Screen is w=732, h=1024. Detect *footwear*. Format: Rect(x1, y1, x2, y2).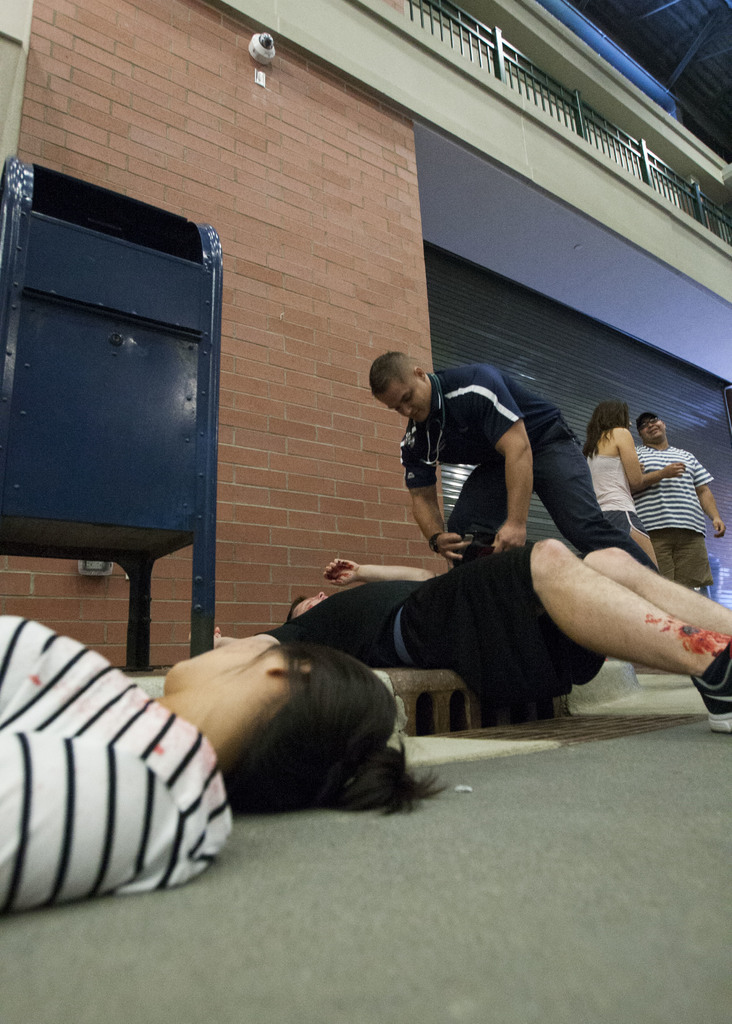
Rect(690, 652, 731, 737).
